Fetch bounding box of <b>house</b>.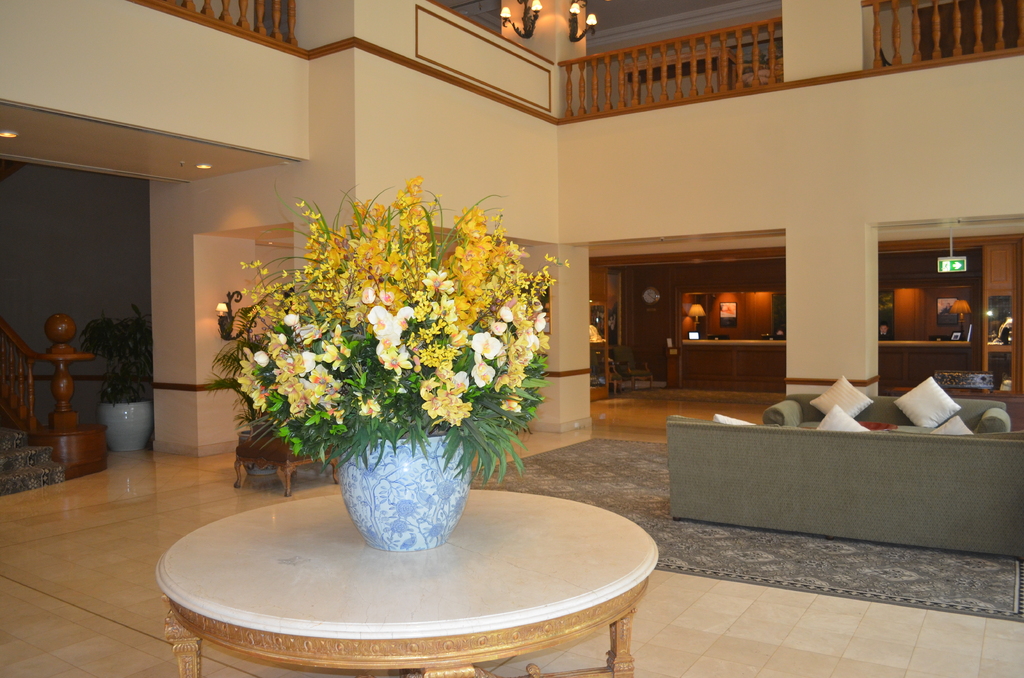
Bbox: bbox(15, 15, 1023, 633).
